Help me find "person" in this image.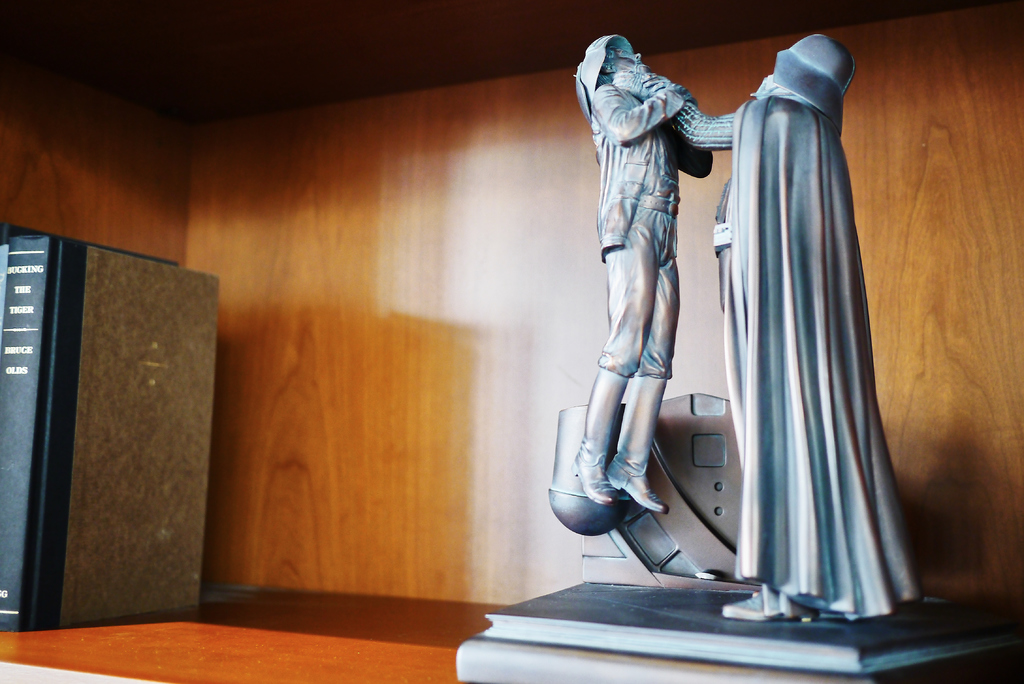
Found it: (left=611, top=0, right=913, bottom=678).
